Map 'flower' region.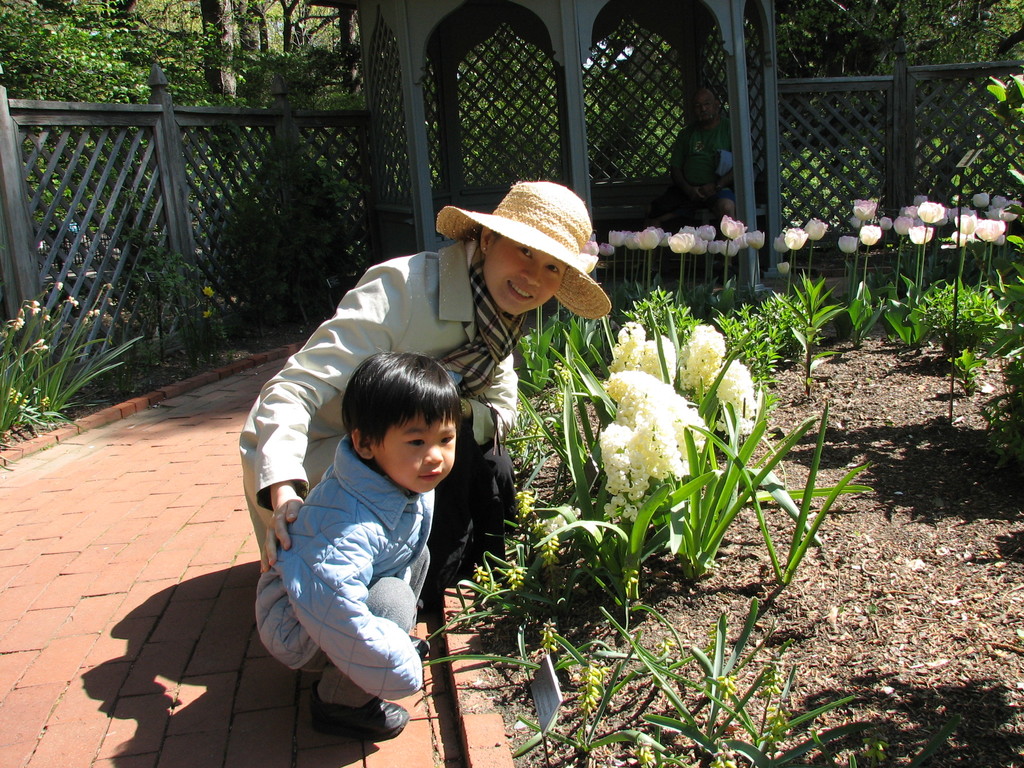
Mapped to <bbox>576, 253, 598, 273</bbox>.
